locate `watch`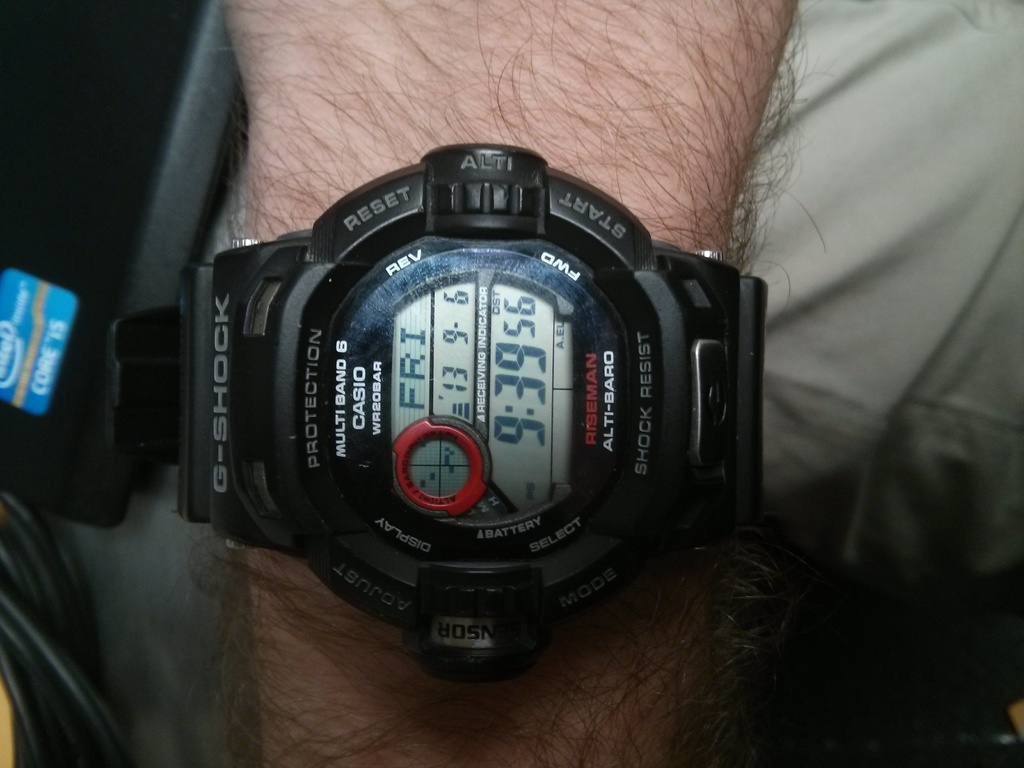
rect(116, 140, 764, 685)
